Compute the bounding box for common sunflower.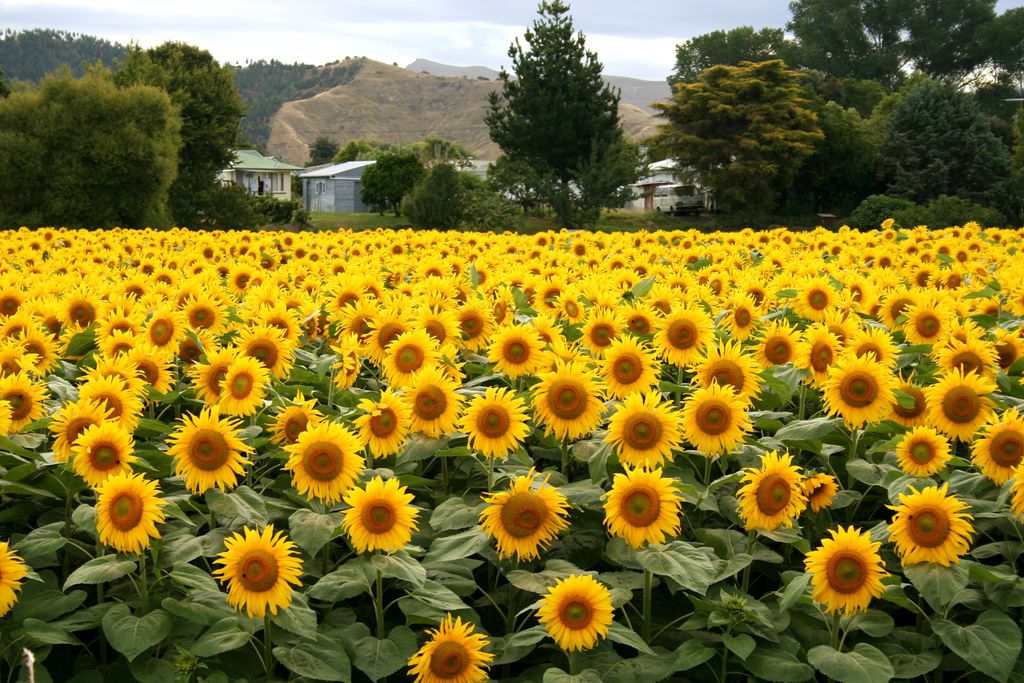
67:420:144:490.
